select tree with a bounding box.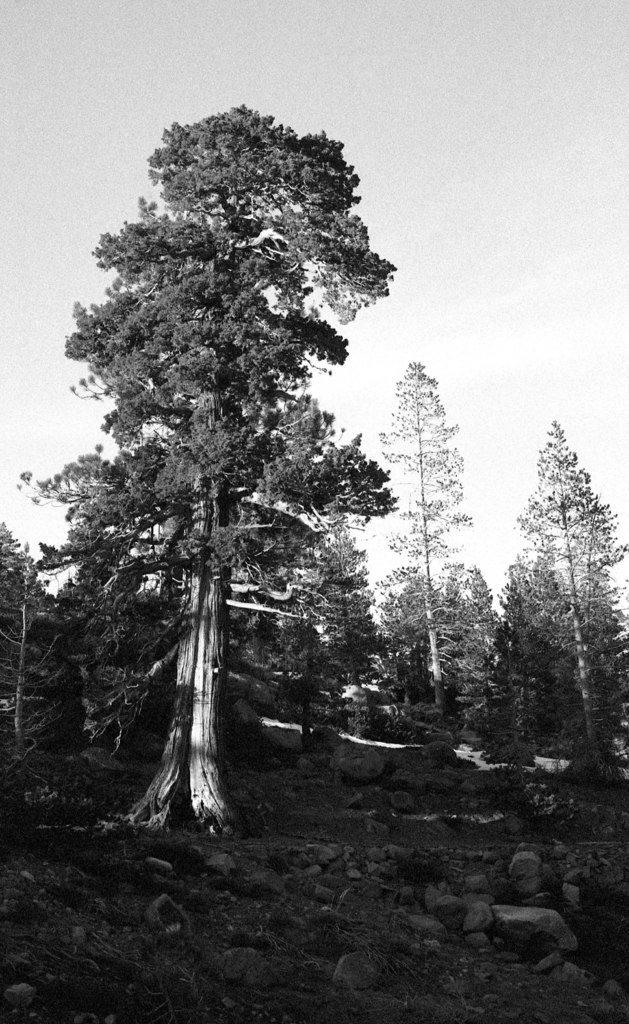
<box>301,504,381,739</box>.
